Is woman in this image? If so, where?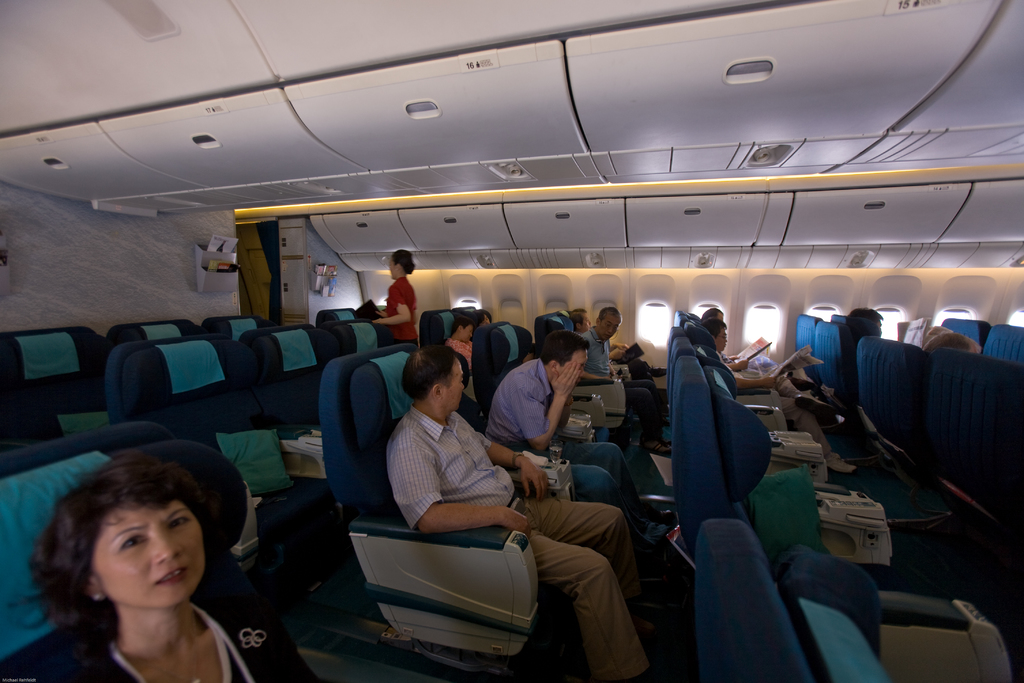
Yes, at 9 442 276 682.
